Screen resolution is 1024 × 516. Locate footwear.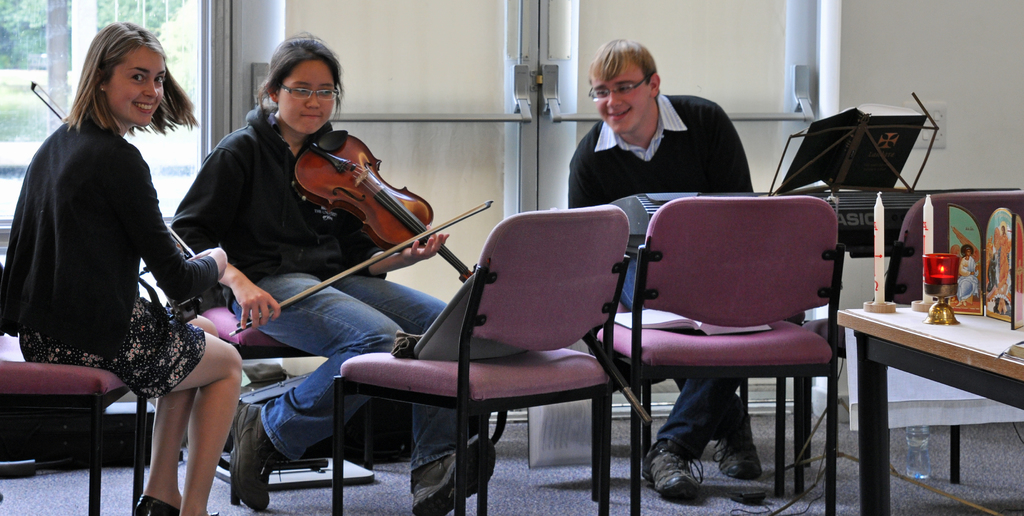
(x1=127, y1=493, x2=216, y2=515).
